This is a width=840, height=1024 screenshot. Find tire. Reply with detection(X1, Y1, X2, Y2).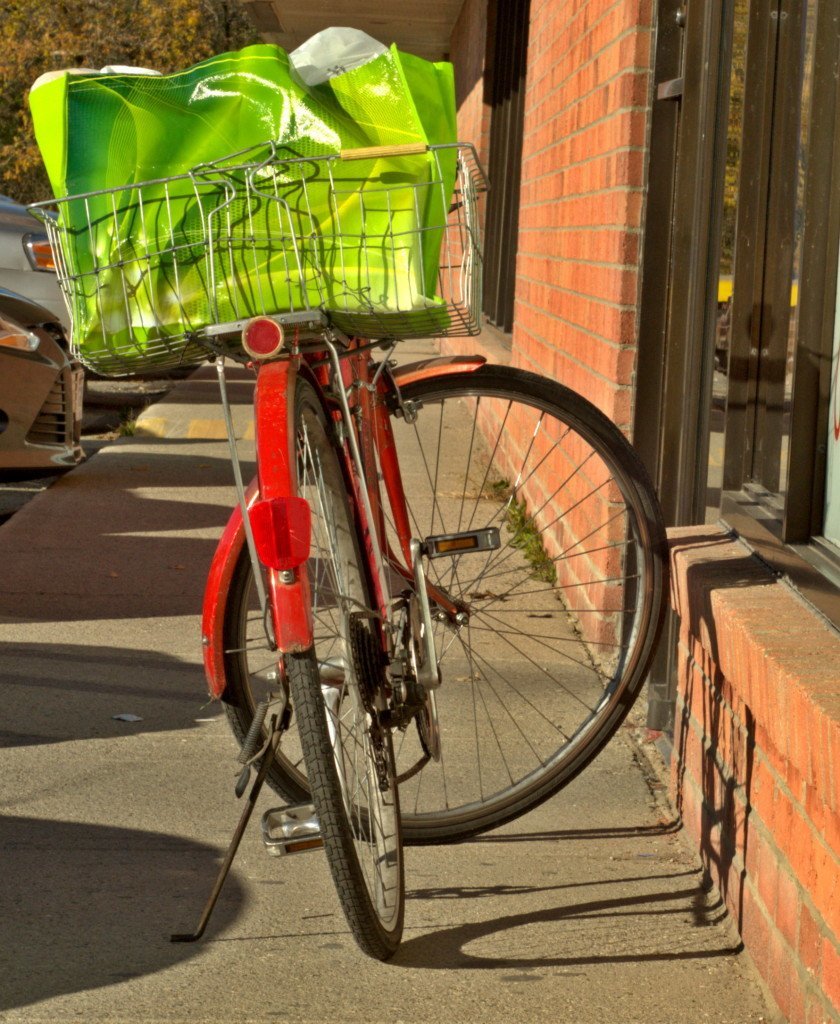
detection(221, 365, 675, 848).
